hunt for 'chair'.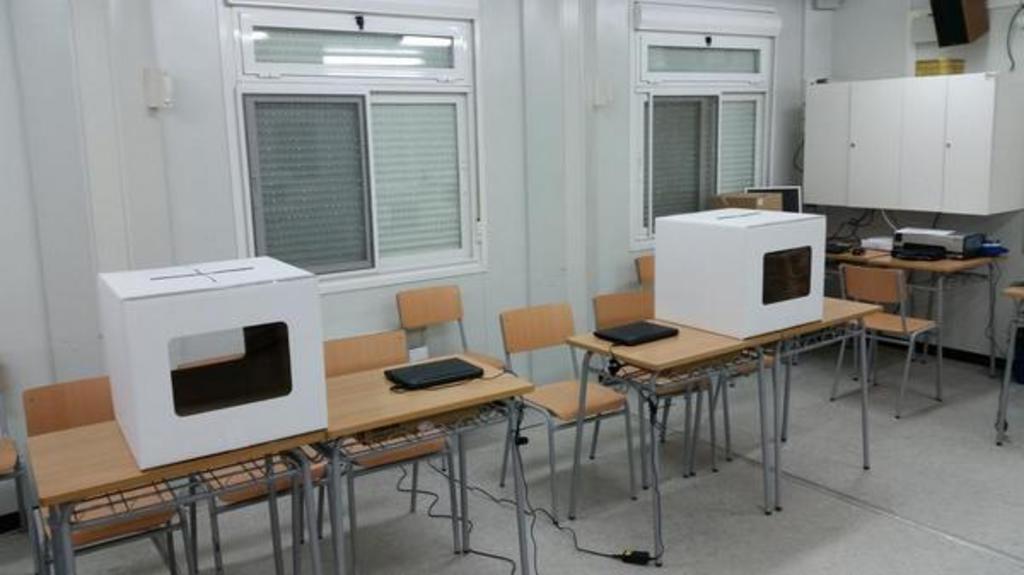
Hunted down at {"x1": 177, "y1": 353, "x2": 335, "y2": 573}.
